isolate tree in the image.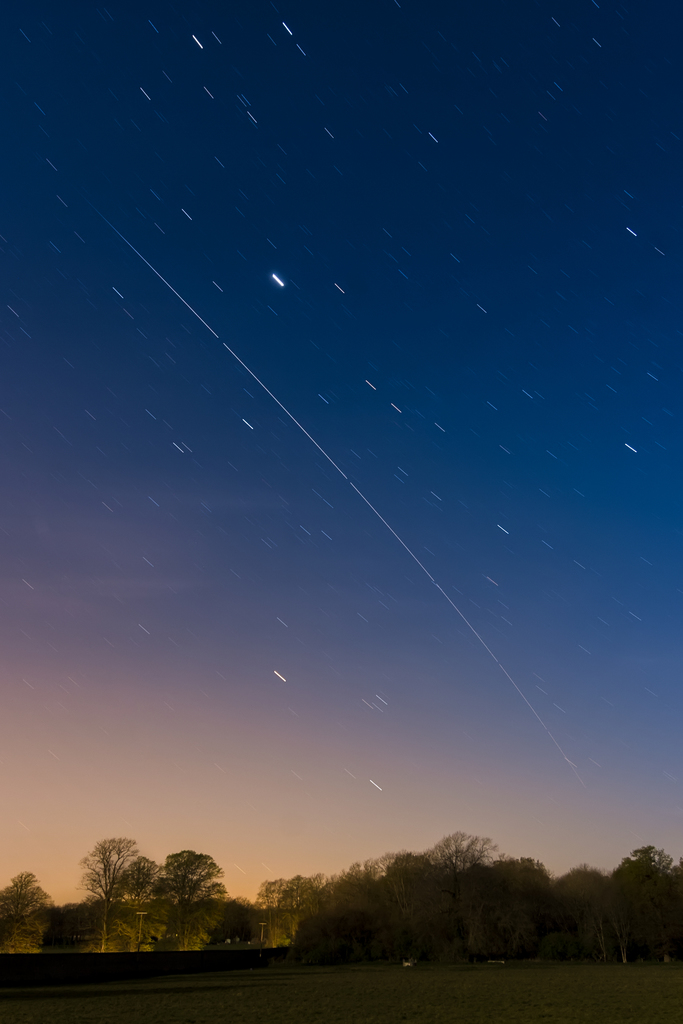
Isolated region: bbox=(75, 836, 155, 964).
